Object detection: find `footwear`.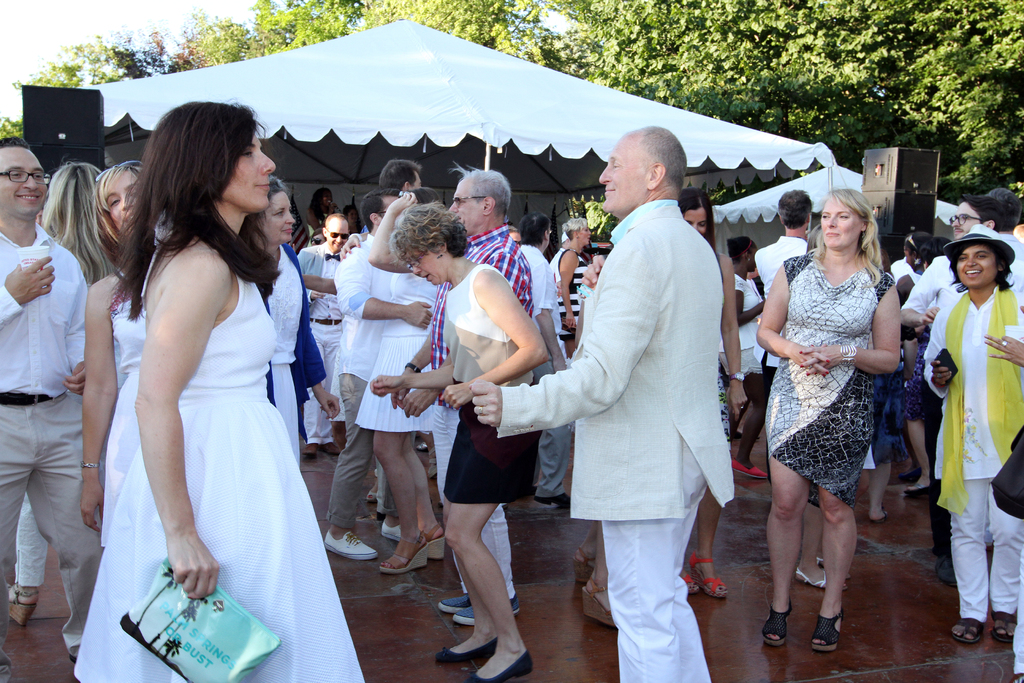
l=580, t=577, r=623, b=630.
